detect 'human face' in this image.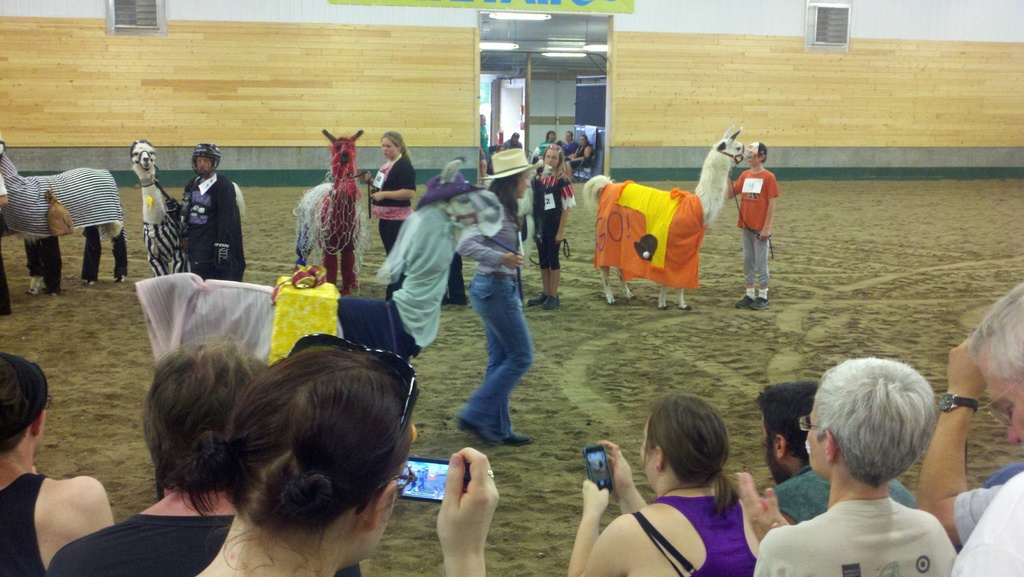
Detection: (640,423,656,485).
